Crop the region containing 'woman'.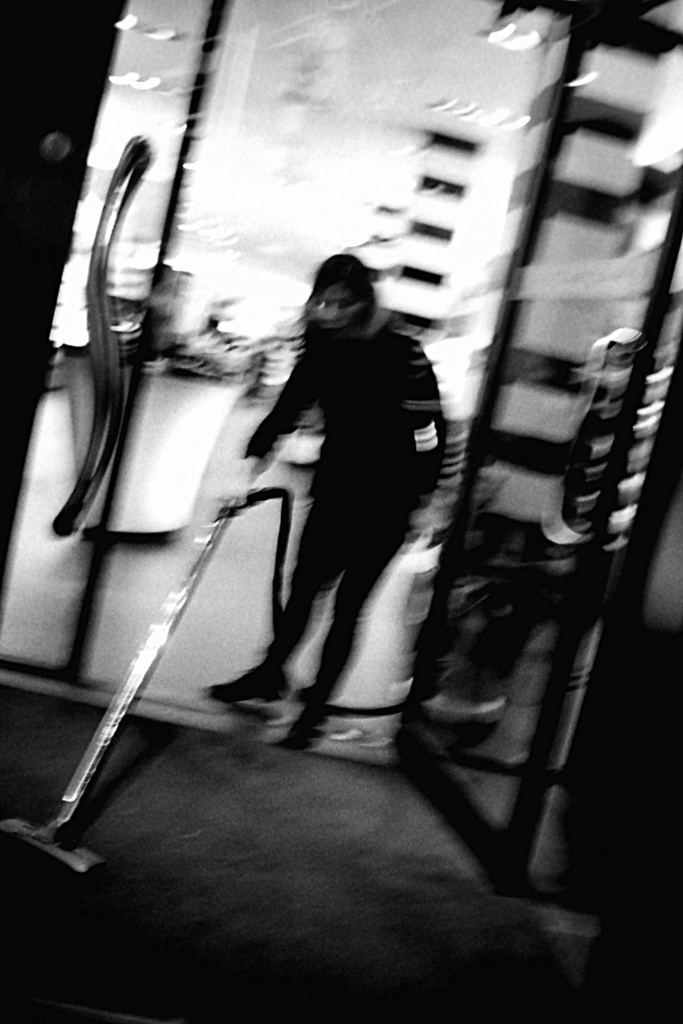
Crop region: 250/255/445/730.
